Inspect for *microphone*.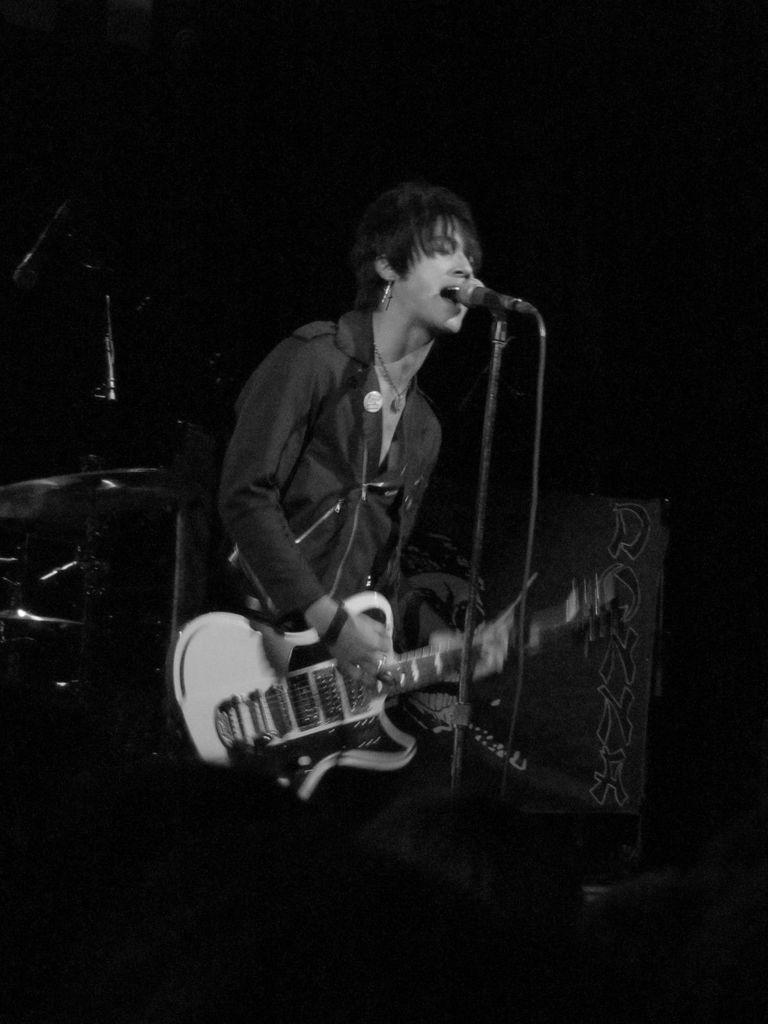
Inspection: 436,268,532,326.
